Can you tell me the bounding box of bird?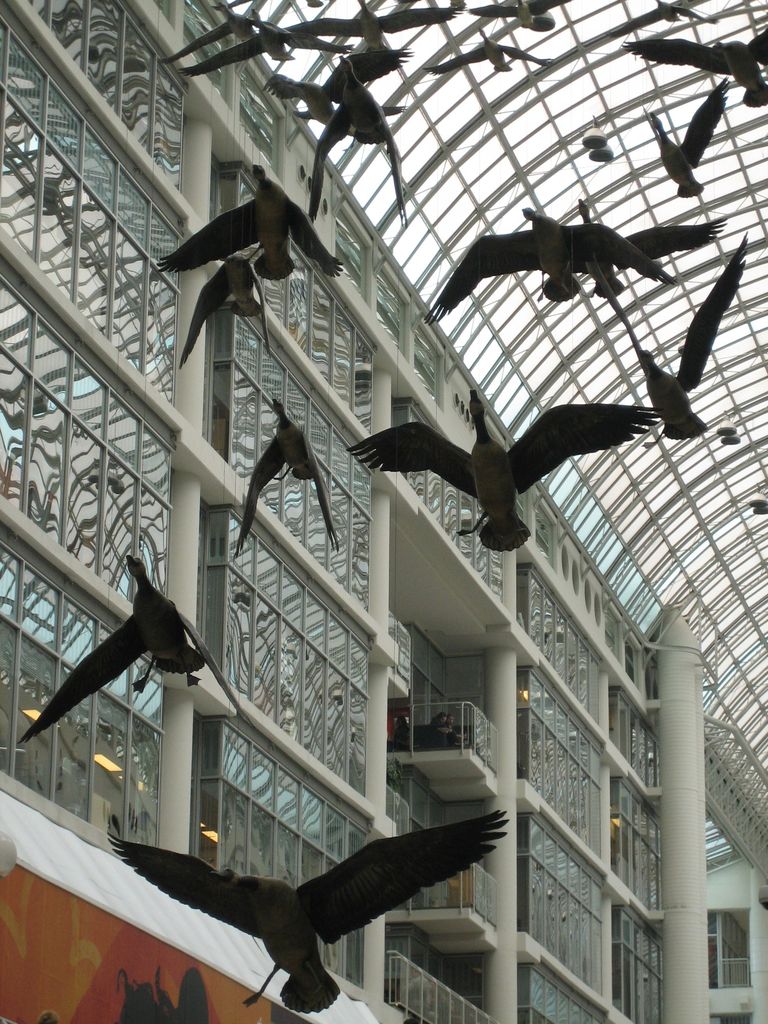
(26, 561, 223, 742).
